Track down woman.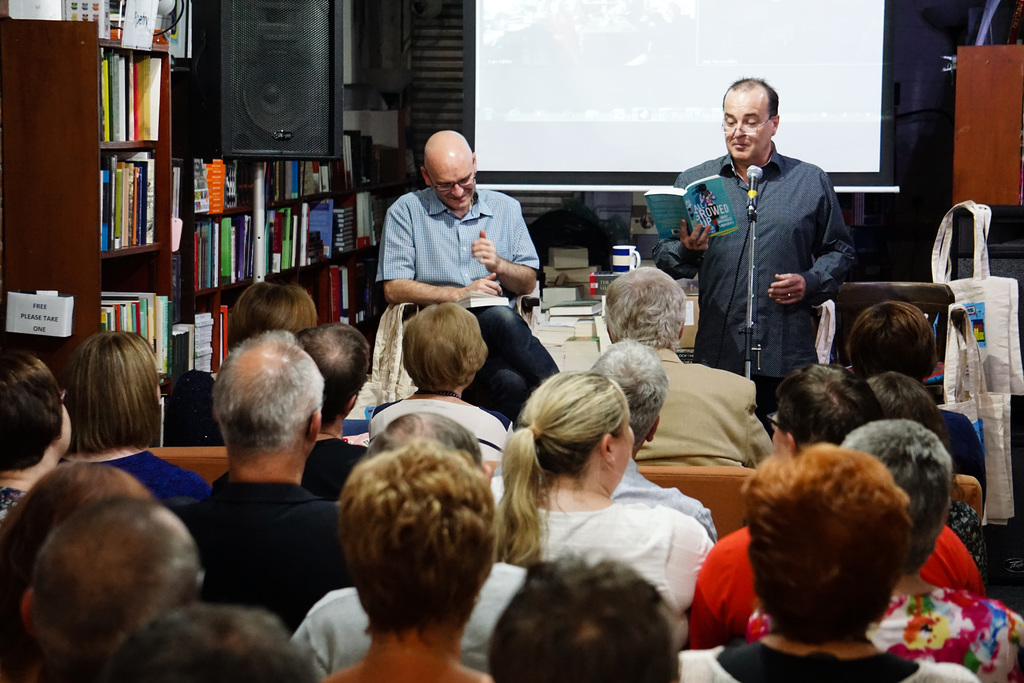
Tracked to <bbox>741, 409, 1023, 682</bbox>.
